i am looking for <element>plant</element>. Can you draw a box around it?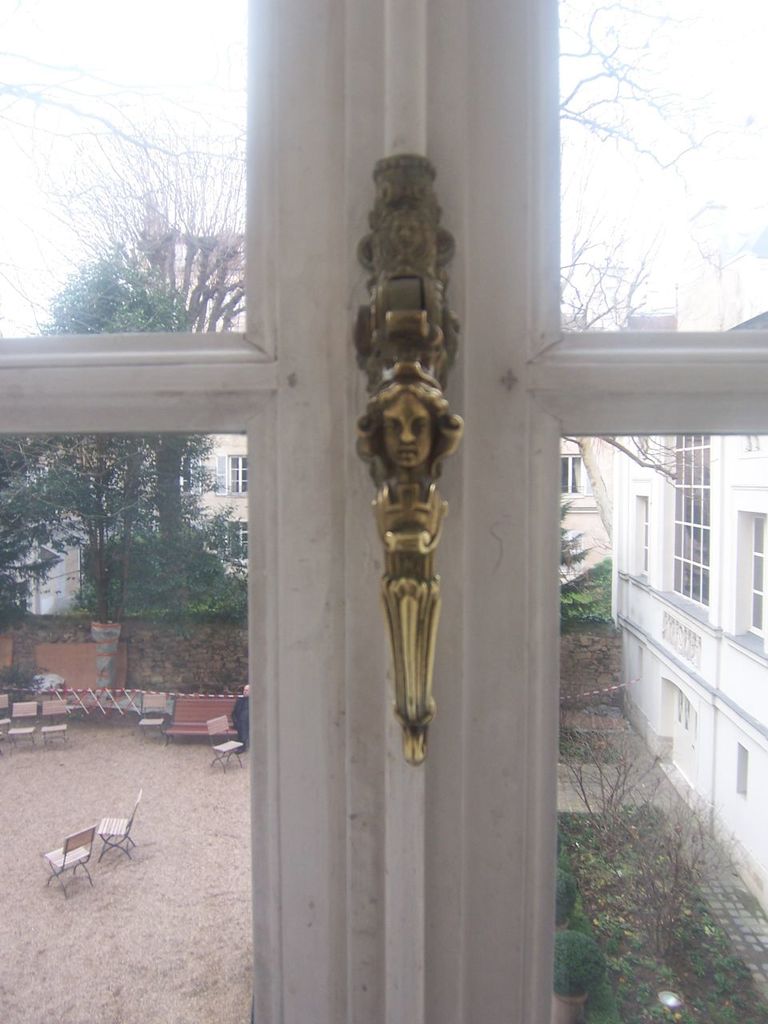
Sure, the bounding box is rect(558, 556, 612, 621).
